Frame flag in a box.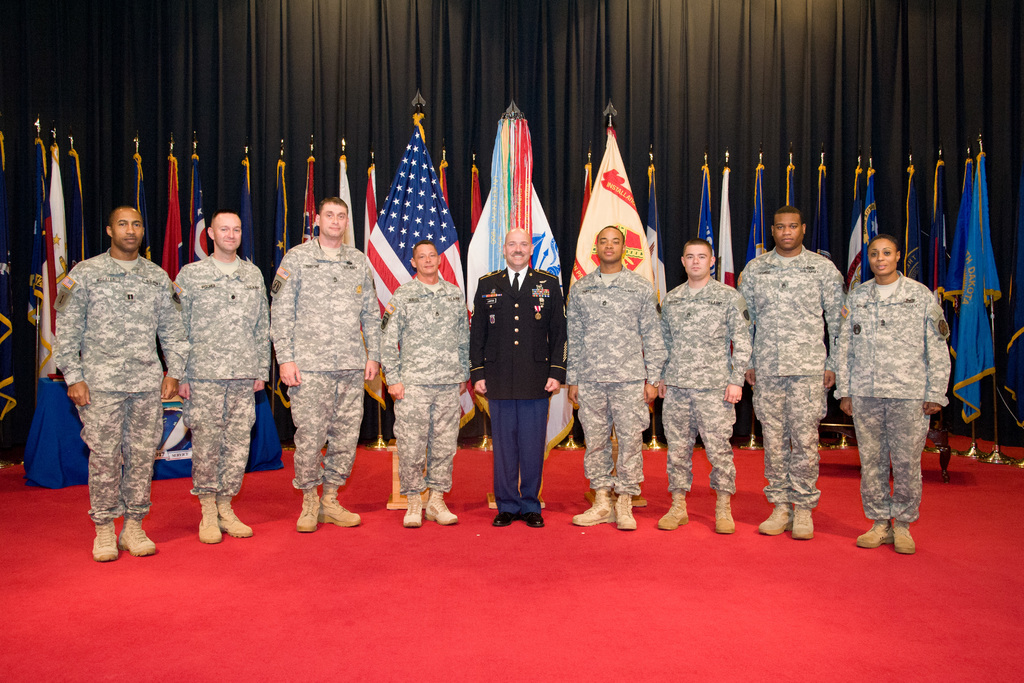
[left=357, top=154, right=387, bottom=233].
